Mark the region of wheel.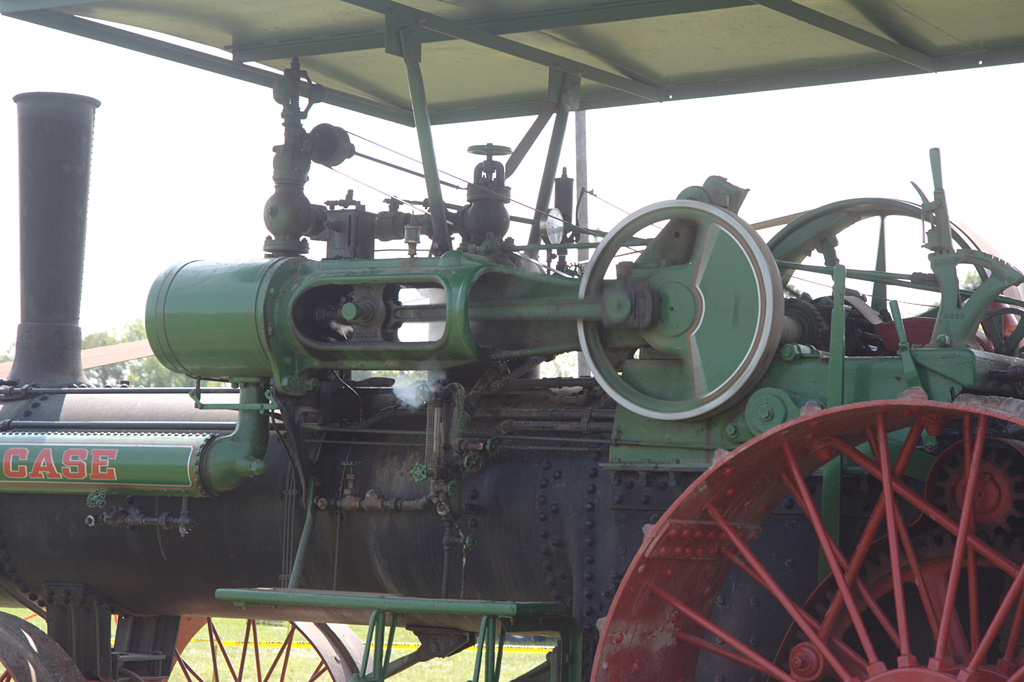
Region: l=584, t=180, r=786, b=425.
